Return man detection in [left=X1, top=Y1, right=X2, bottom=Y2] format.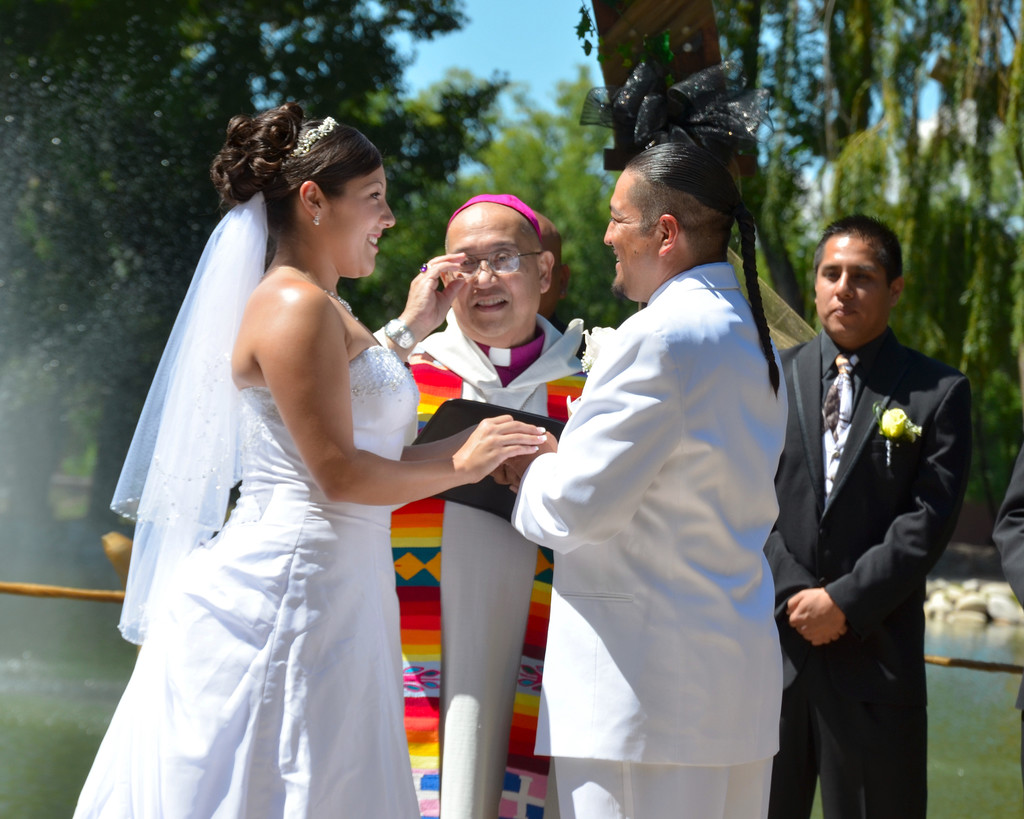
[left=762, top=212, right=977, bottom=818].
